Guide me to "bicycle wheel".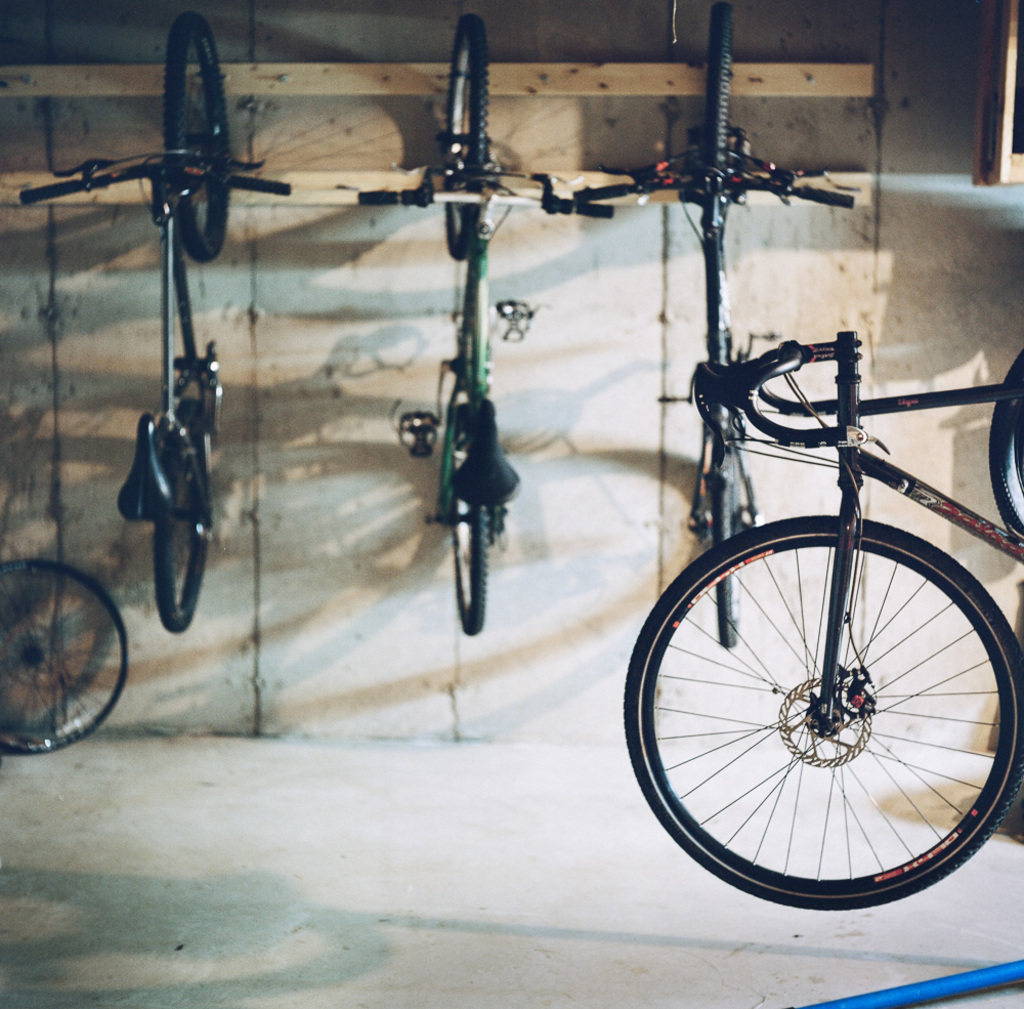
Guidance: BBox(160, 422, 217, 630).
